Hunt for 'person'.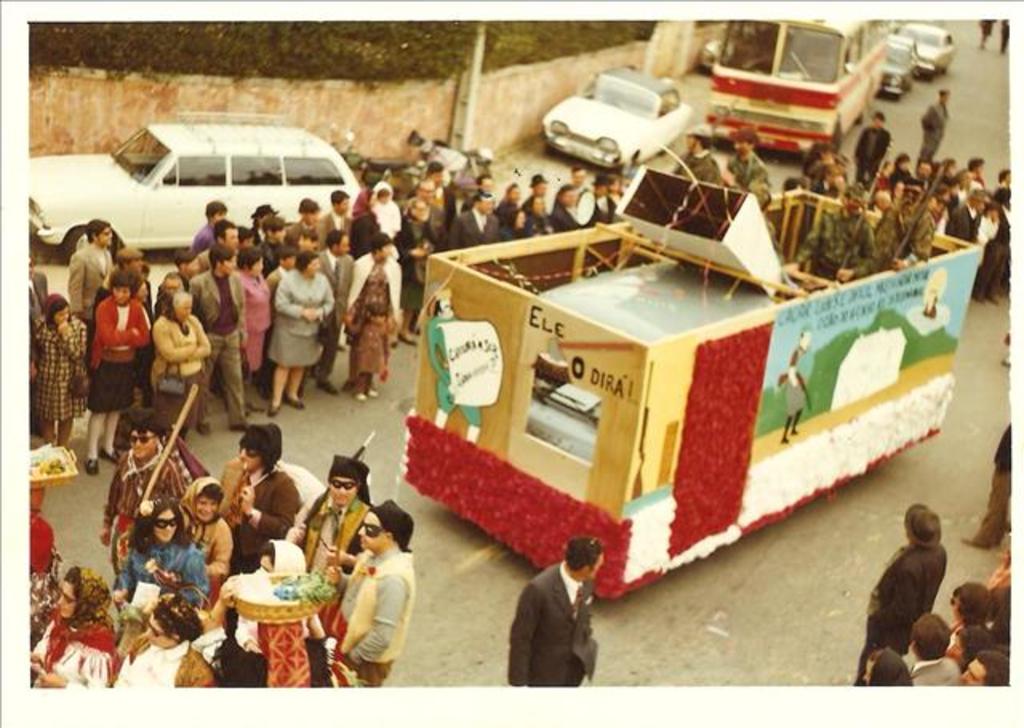
Hunted down at region(920, 86, 952, 150).
